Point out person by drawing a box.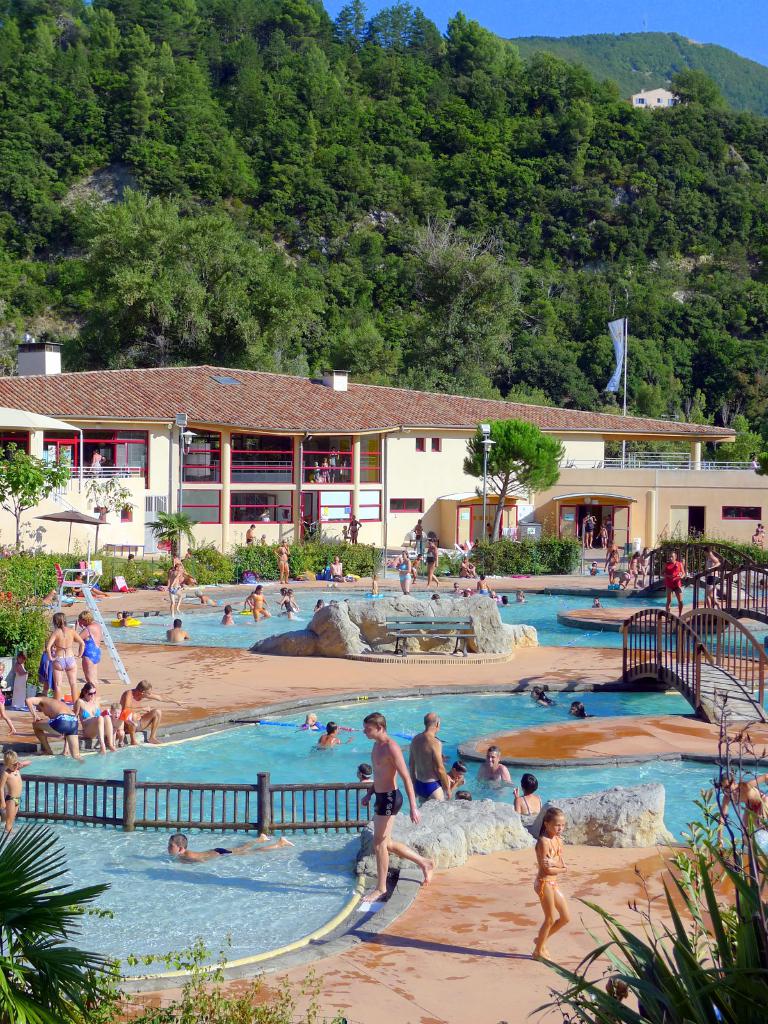
(393,547,413,594).
